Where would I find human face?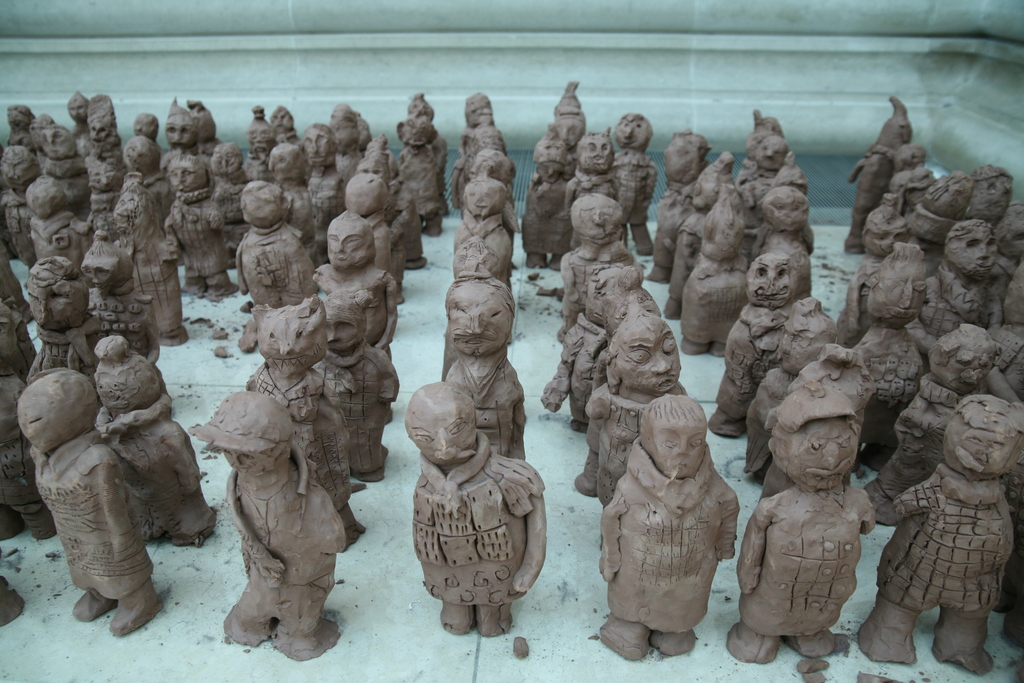
At bbox=(623, 334, 682, 392).
